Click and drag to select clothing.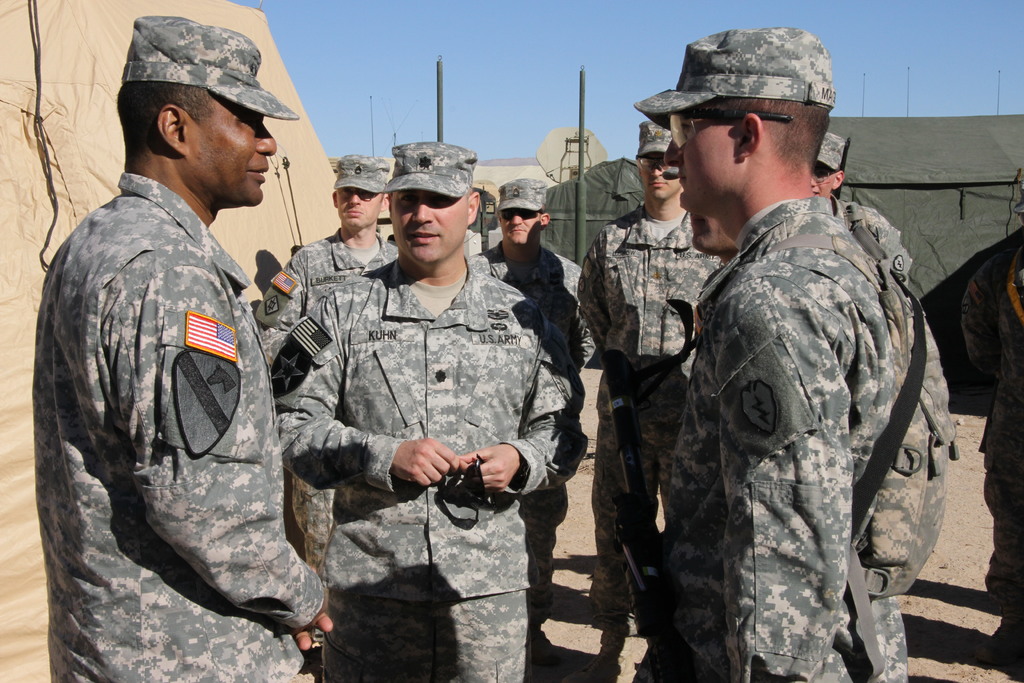
Selection: locate(659, 198, 949, 682).
